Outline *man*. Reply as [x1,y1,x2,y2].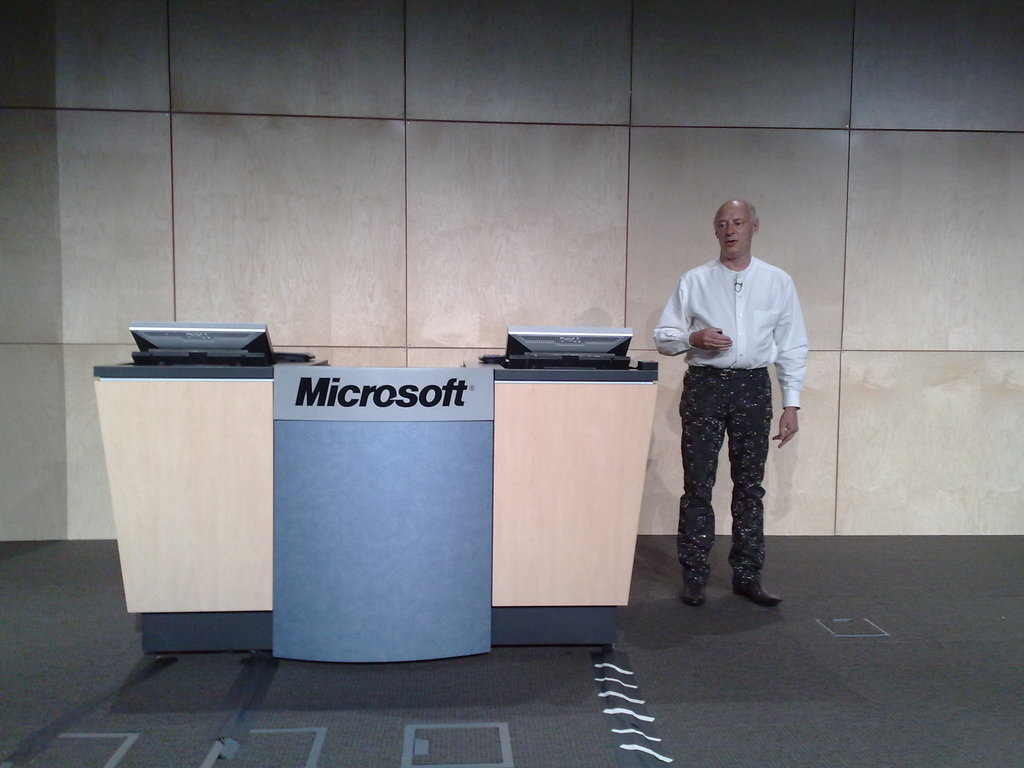
[651,193,800,649].
